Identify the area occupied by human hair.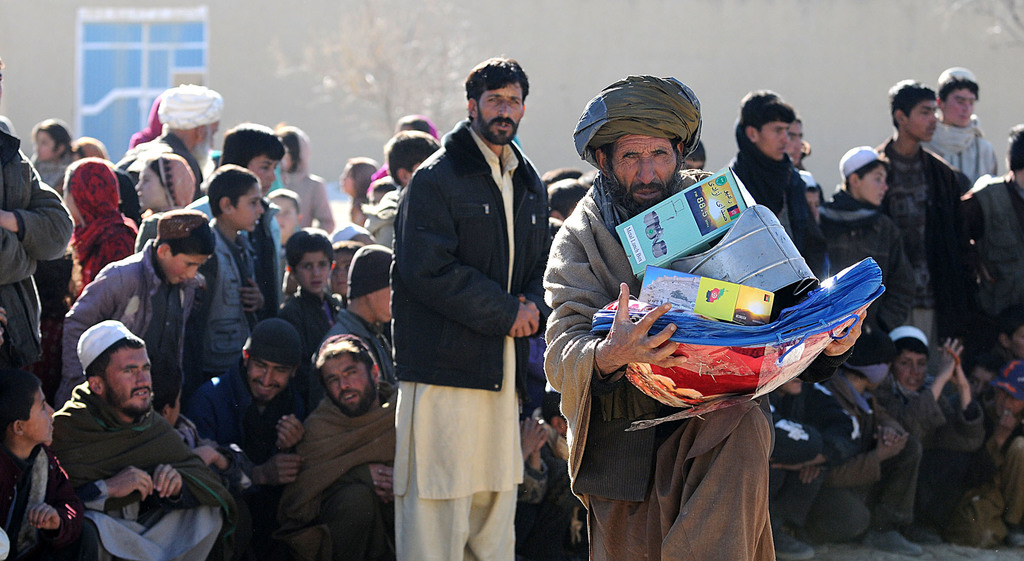
Area: l=844, t=159, r=886, b=193.
